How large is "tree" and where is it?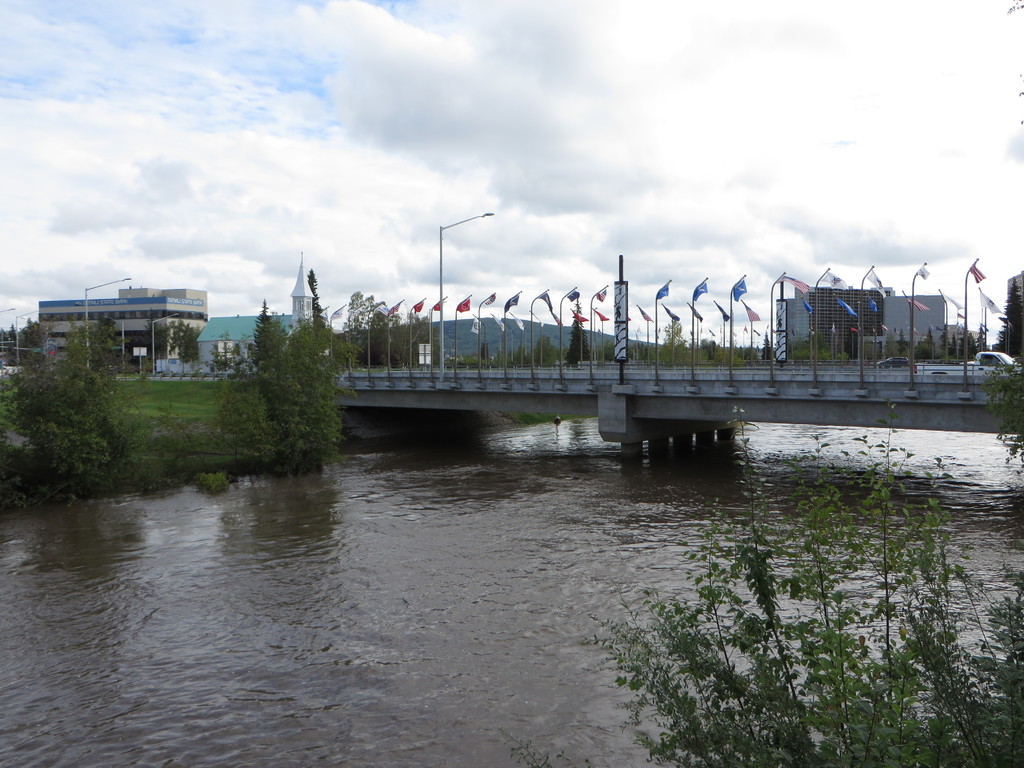
Bounding box: x1=921, y1=327, x2=940, y2=362.
